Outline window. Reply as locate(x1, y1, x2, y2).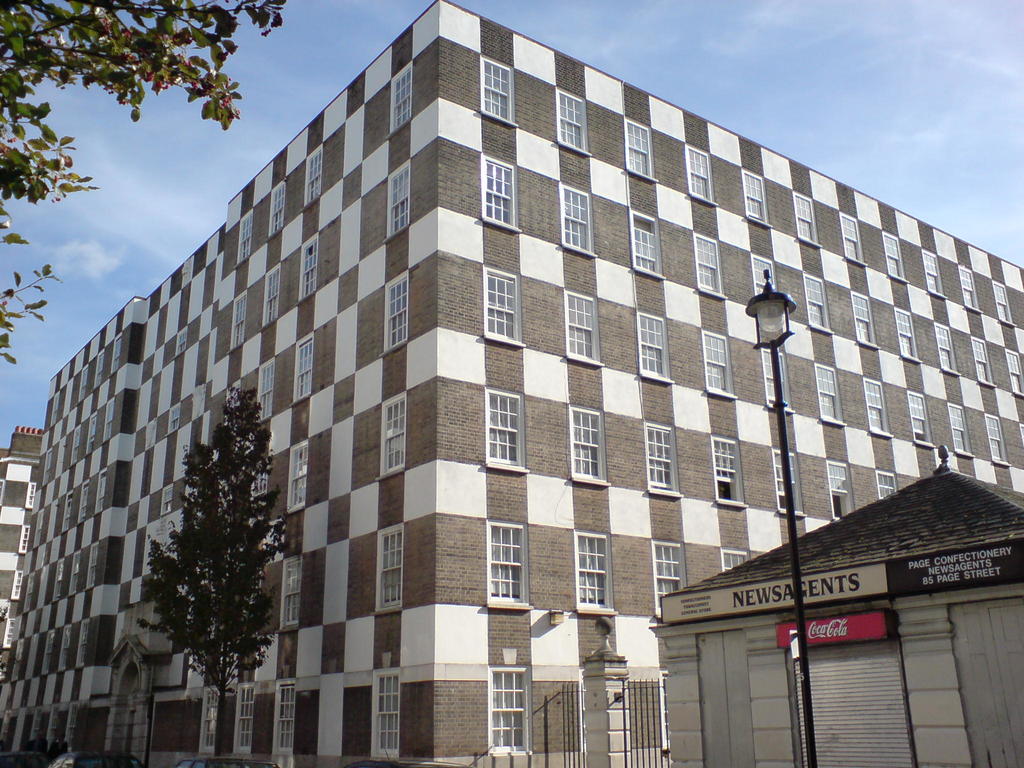
locate(700, 330, 740, 397).
